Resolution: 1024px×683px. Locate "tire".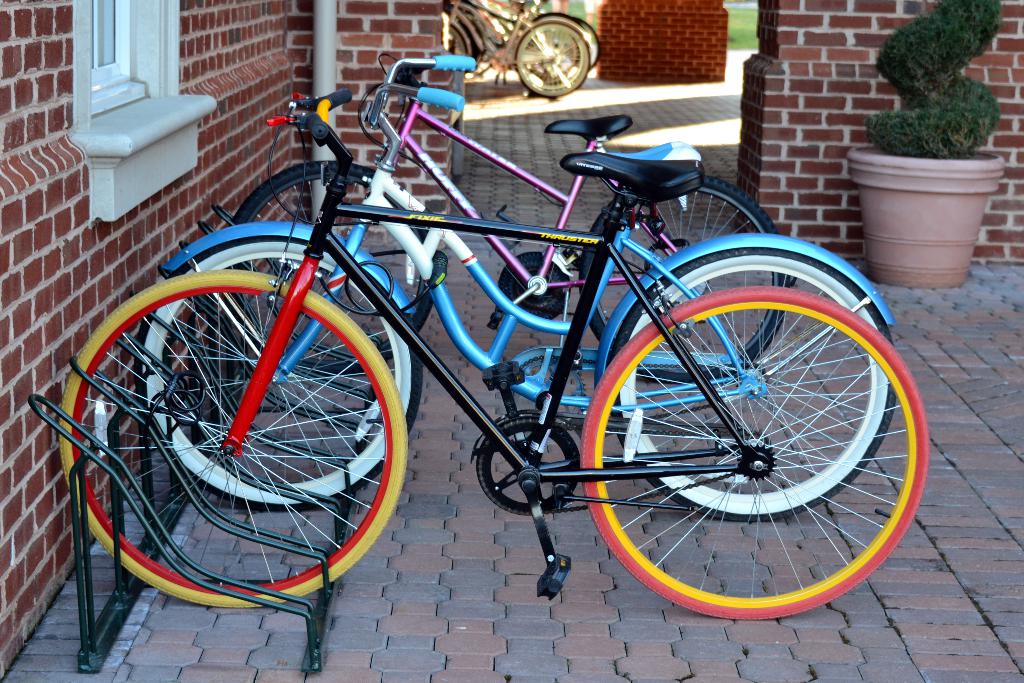
box=[599, 243, 899, 629].
